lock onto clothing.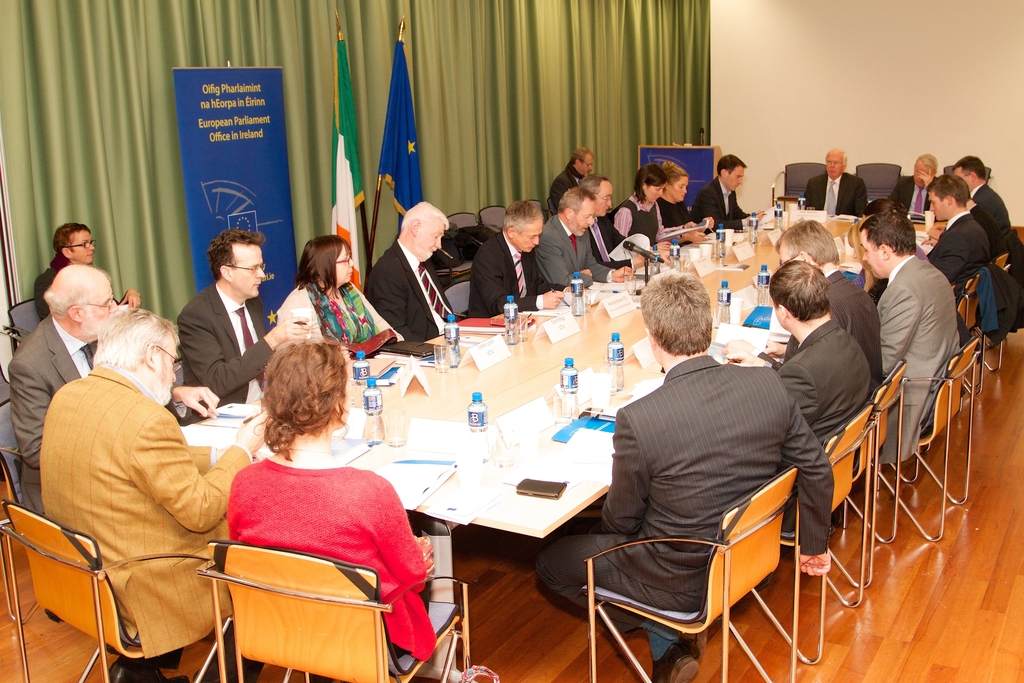
Locked: [205, 442, 429, 648].
